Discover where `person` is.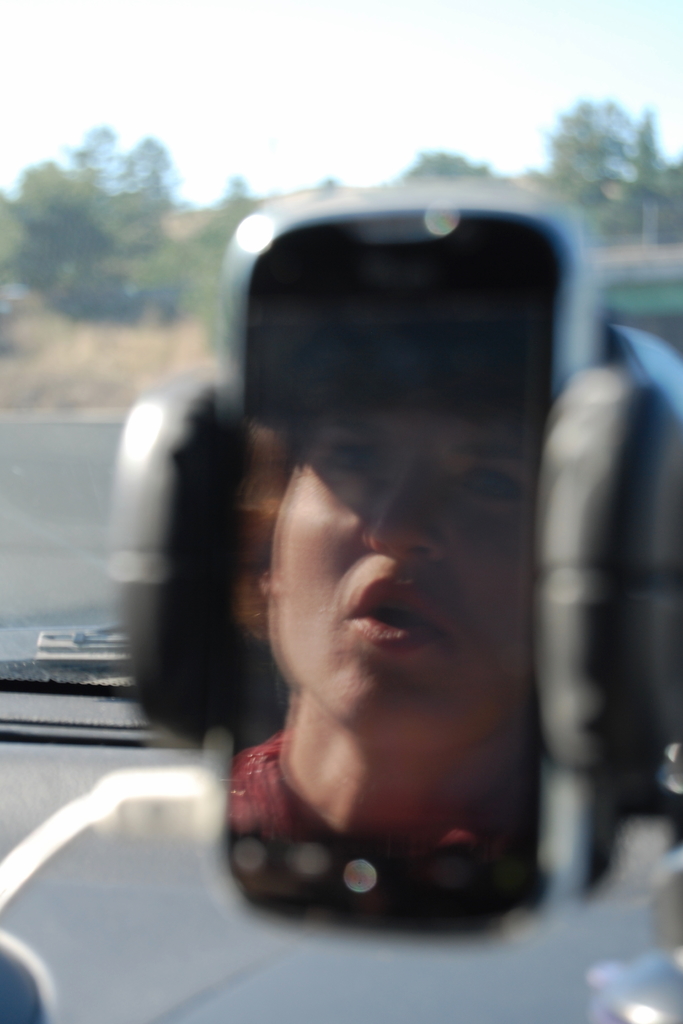
Discovered at rect(0, 179, 682, 1023).
